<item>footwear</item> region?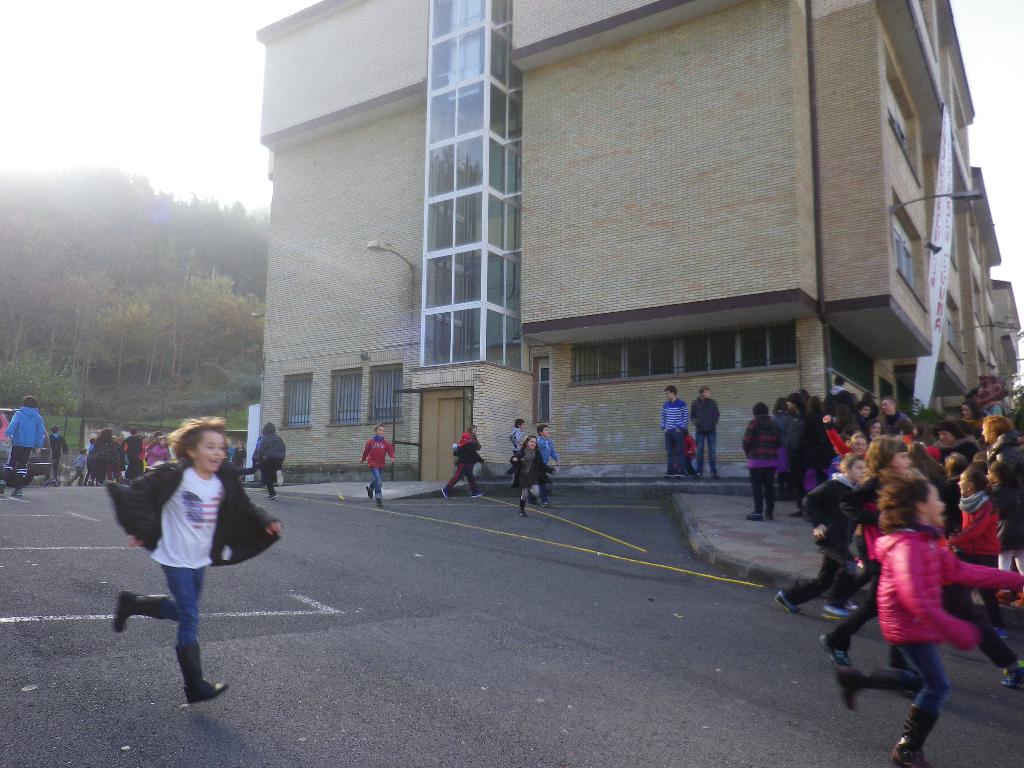
[547, 489, 552, 495]
